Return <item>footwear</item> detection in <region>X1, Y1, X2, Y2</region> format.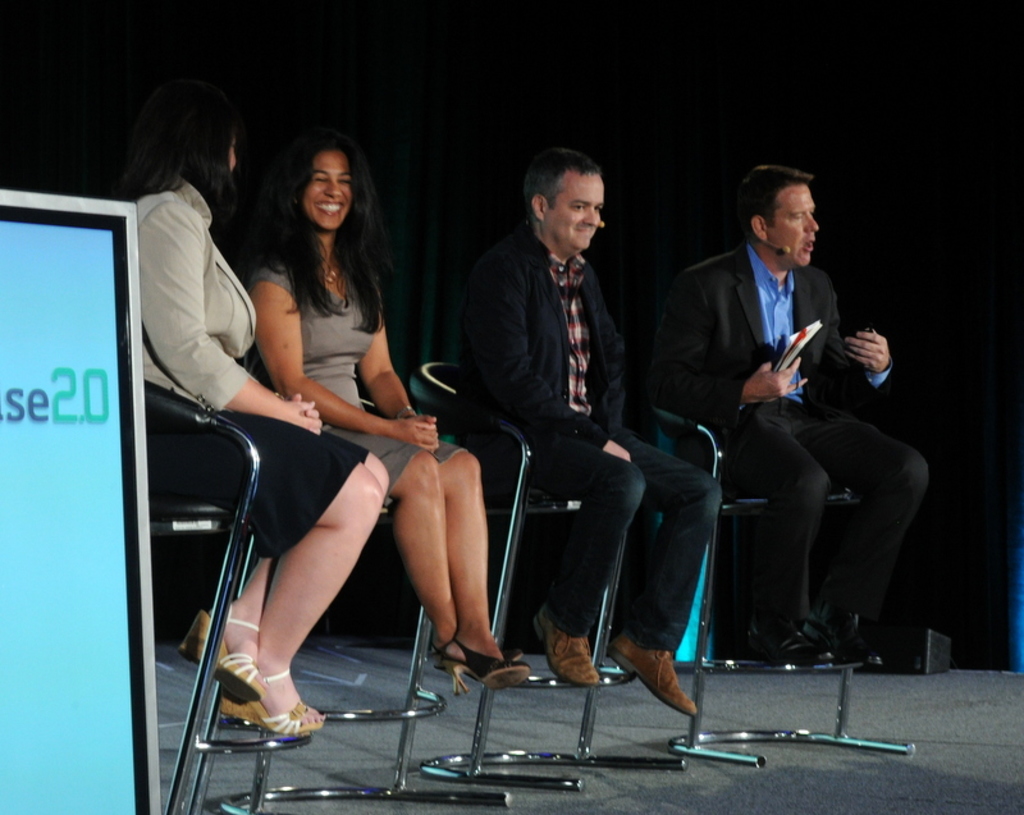
<region>534, 601, 598, 681</region>.
